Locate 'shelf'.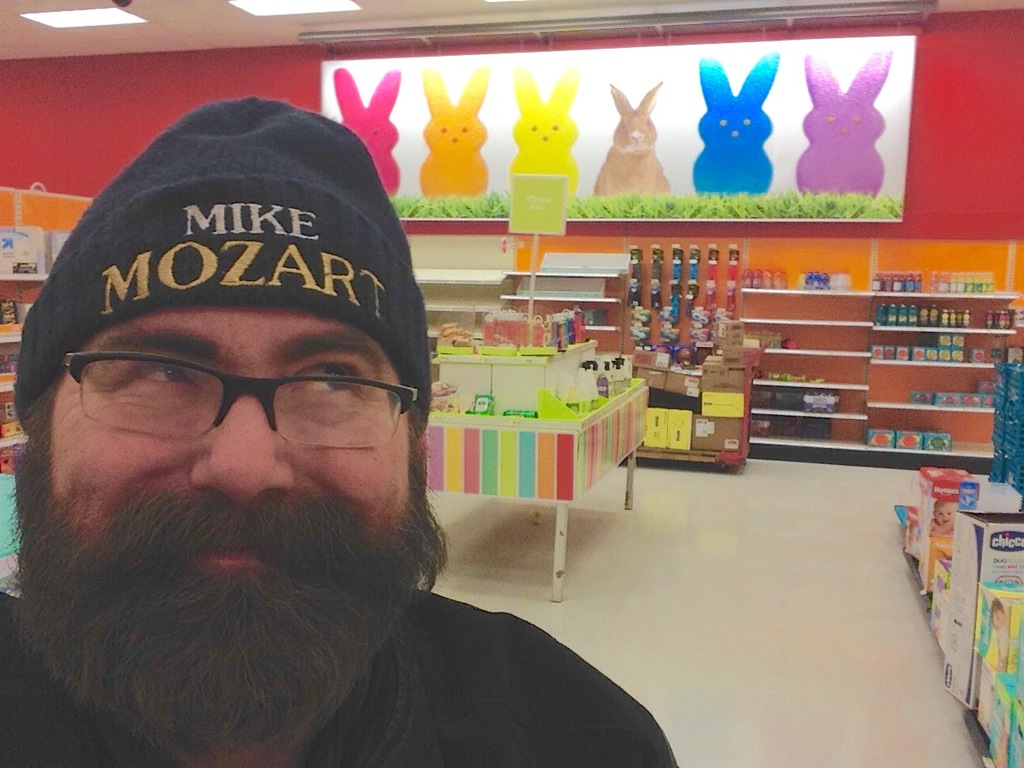
Bounding box: <region>409, 259, 509, 285</region>.
